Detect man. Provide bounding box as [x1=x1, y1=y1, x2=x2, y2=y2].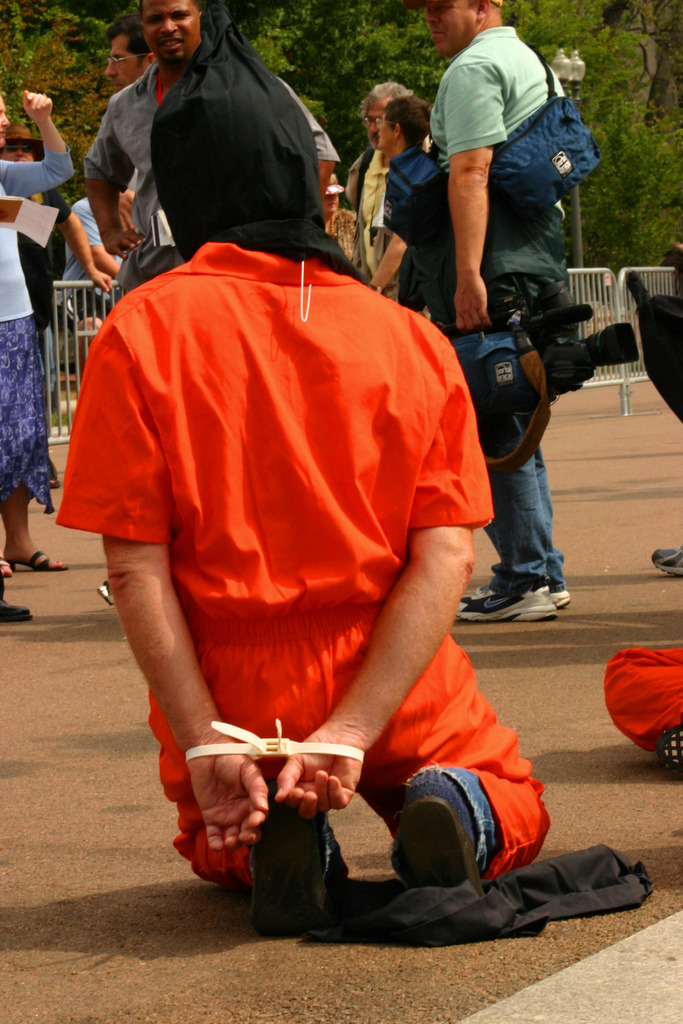
[x1=413, y1=0, x2=580, y2=623].
